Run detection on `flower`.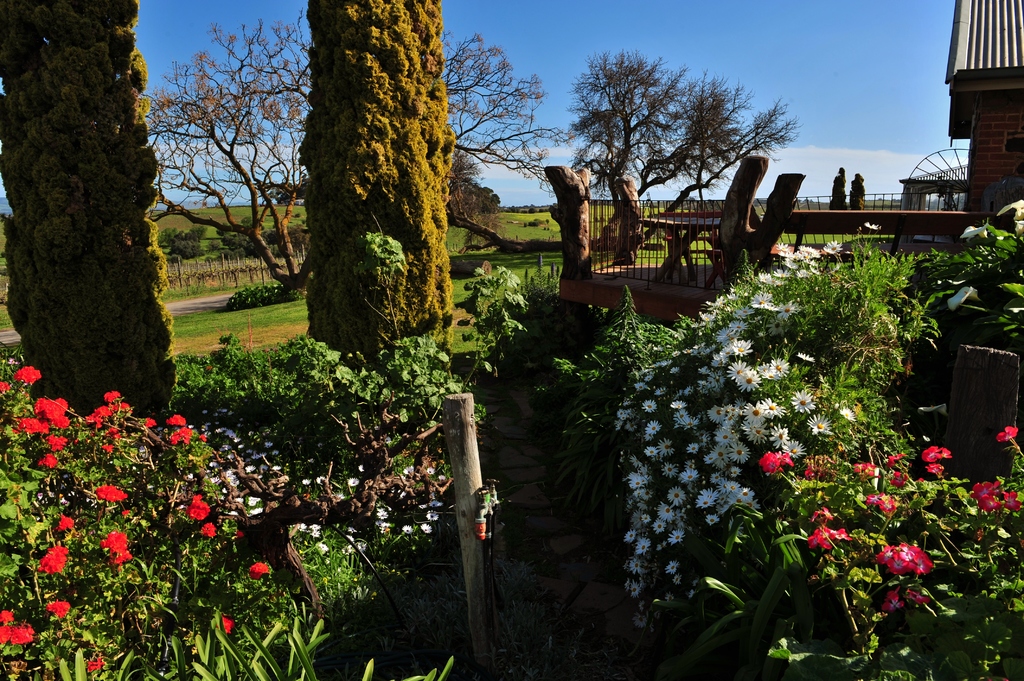
Result: bbox(13, 363, 45, 385).
